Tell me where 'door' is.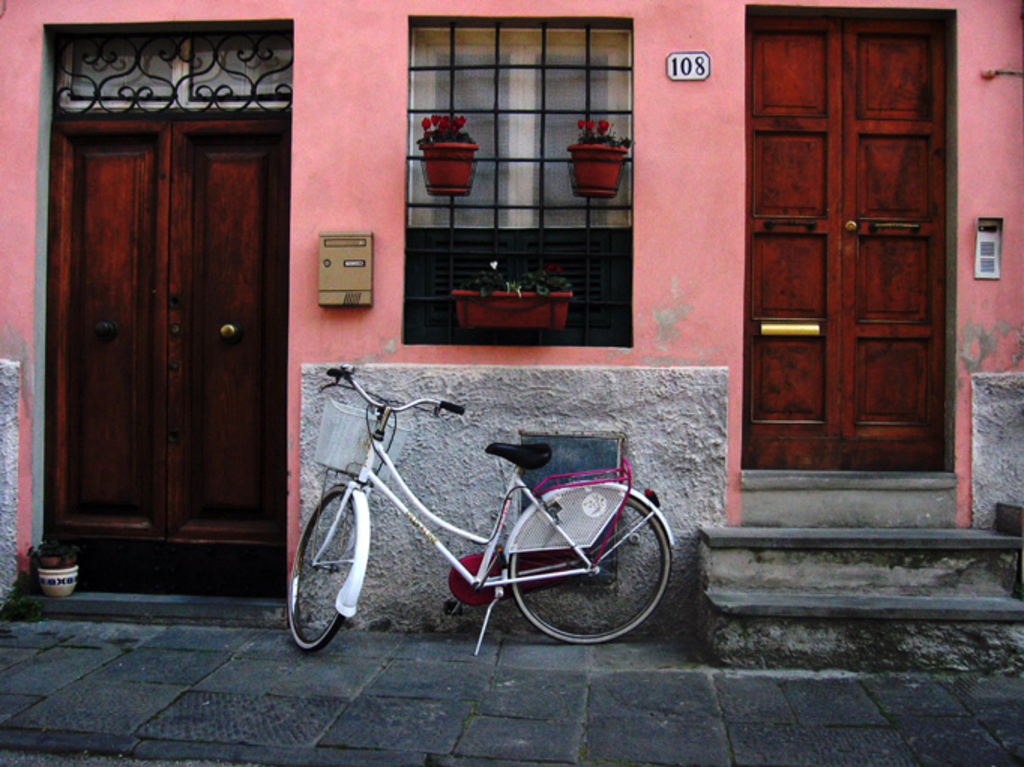
'door' is at BBox(50, 116, 300, 546).
